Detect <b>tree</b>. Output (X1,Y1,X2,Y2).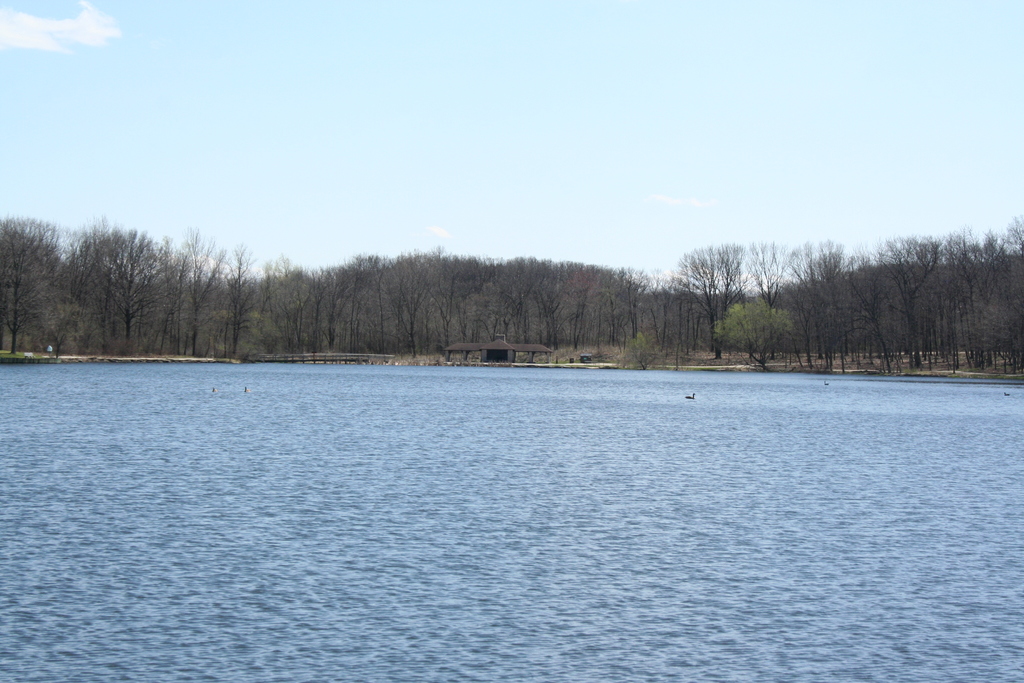
(218,242,261,357).
